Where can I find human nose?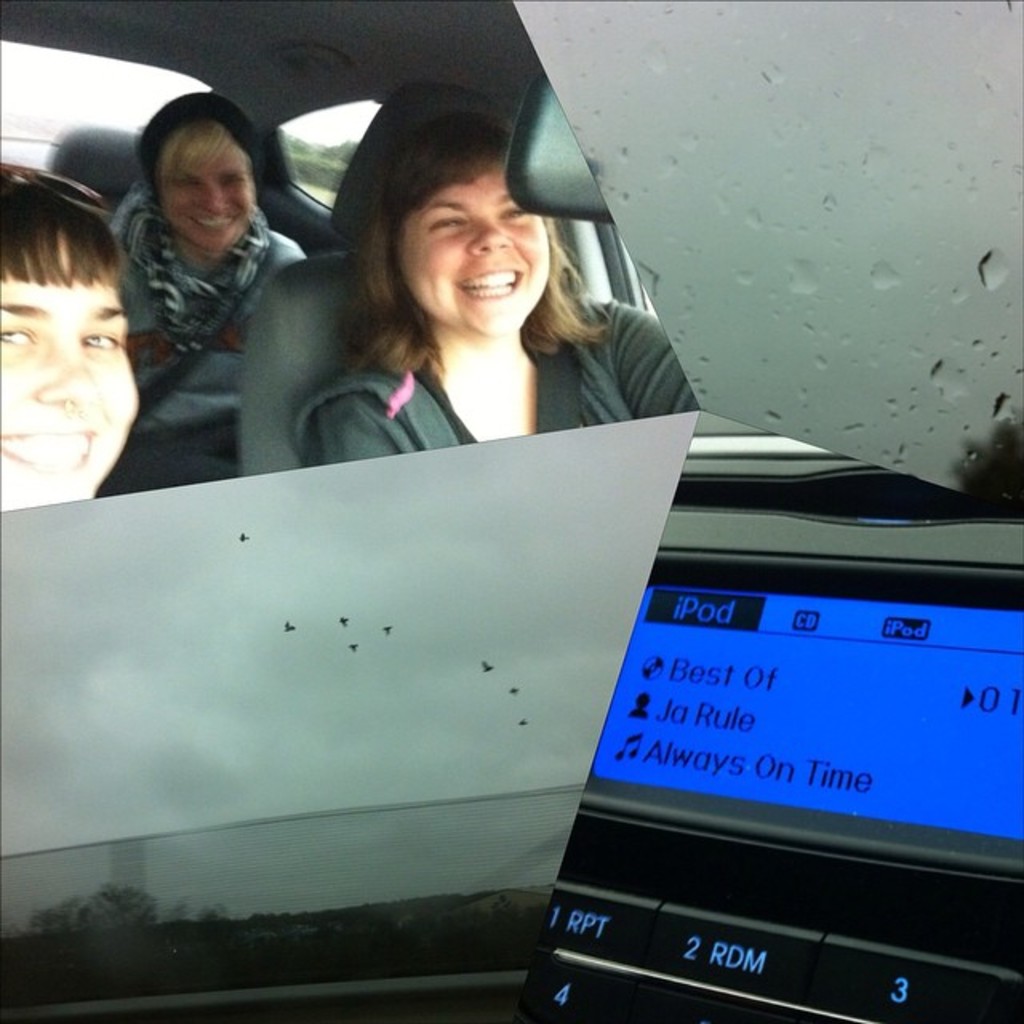
You can find it at BBox(40, 339, 88, 406).
